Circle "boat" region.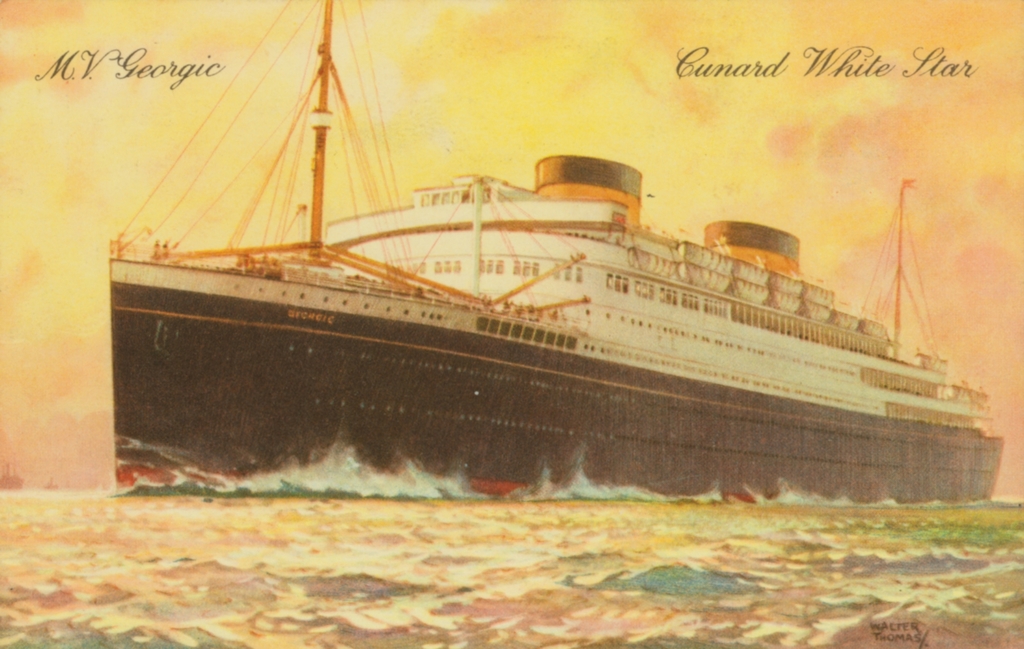
Region: {"left": 102, "top": 3, "right": 1000, "bottom": 504}.
